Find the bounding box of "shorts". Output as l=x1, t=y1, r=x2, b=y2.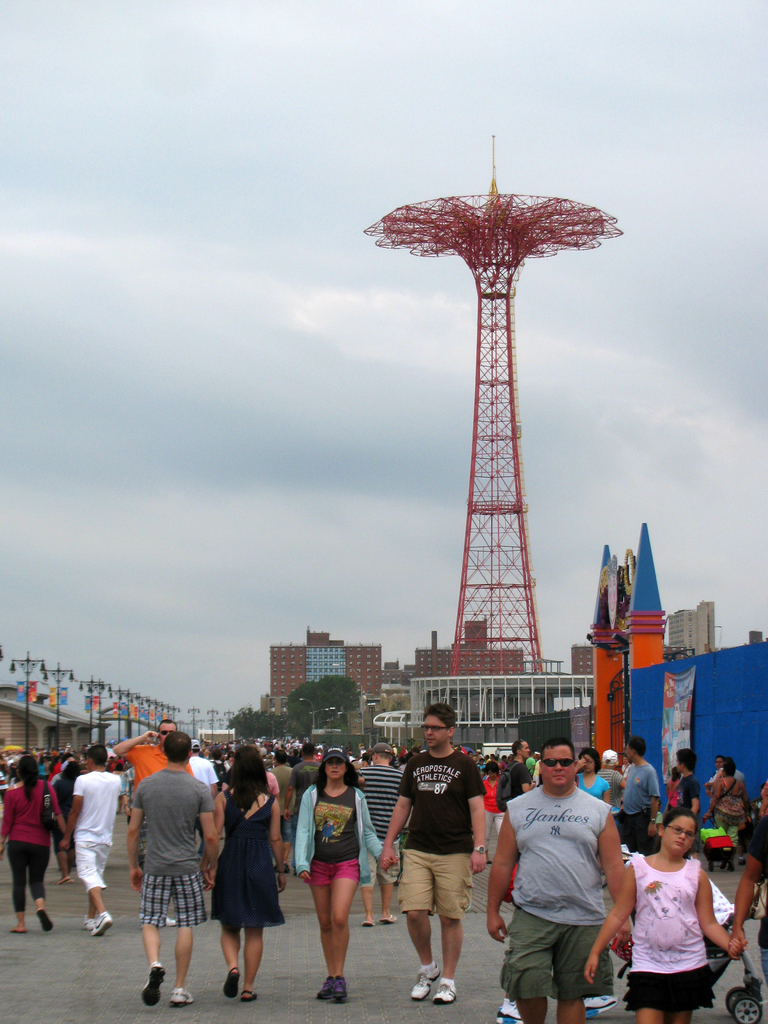
l=140, t=879, r=210, b=926.
